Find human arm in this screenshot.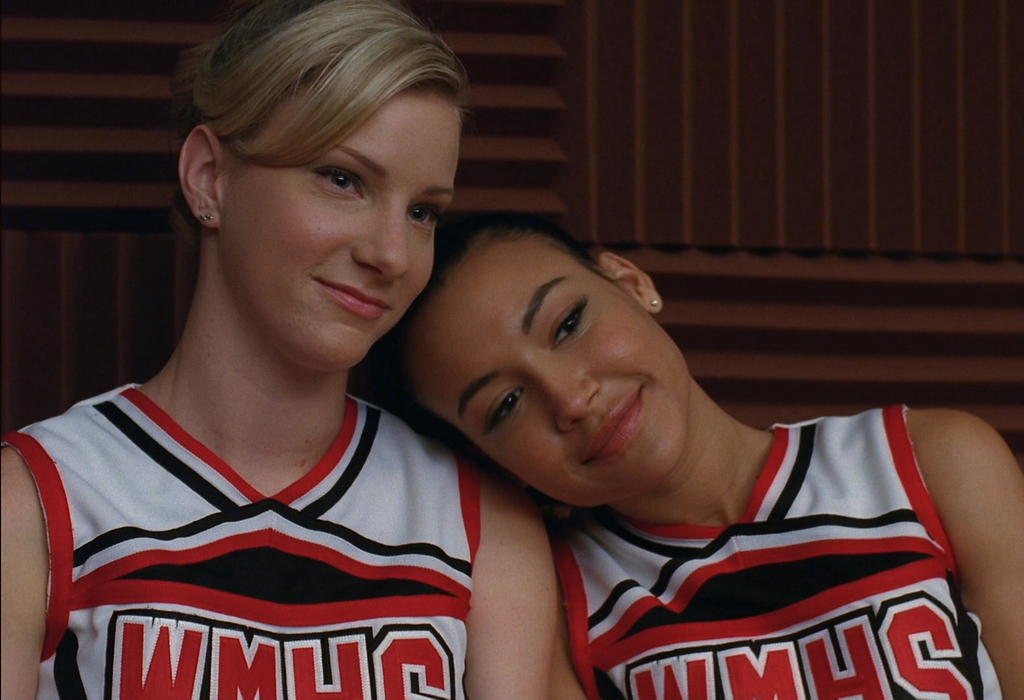
The bounding box for human arm is l=0, t=443, r=52, b=699.
